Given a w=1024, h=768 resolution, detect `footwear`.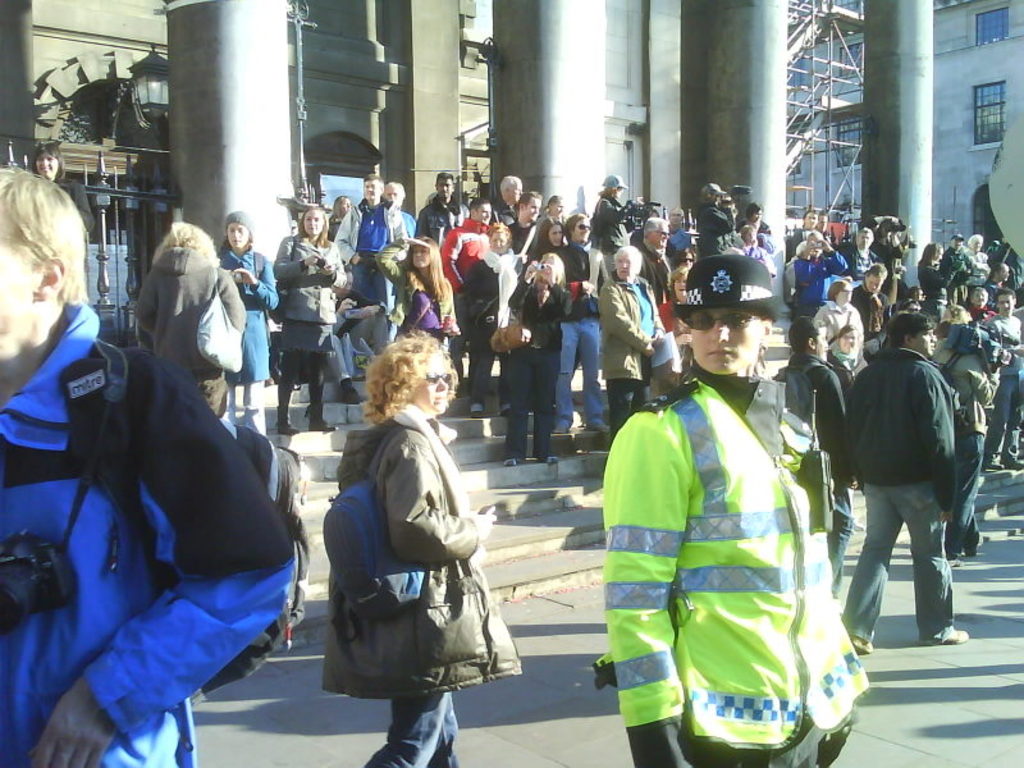
<bbox>500, 404, 507, 416</bbox>.
